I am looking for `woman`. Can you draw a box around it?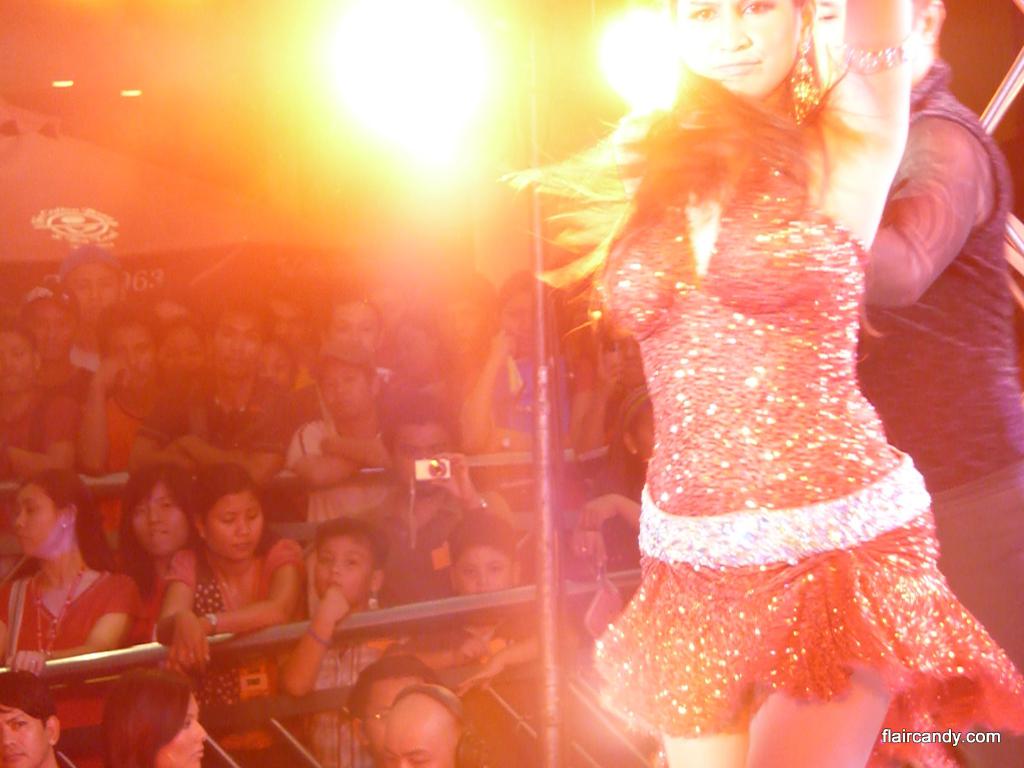
Sure, the bounding box is bbox(102, 666, 207, 767).
